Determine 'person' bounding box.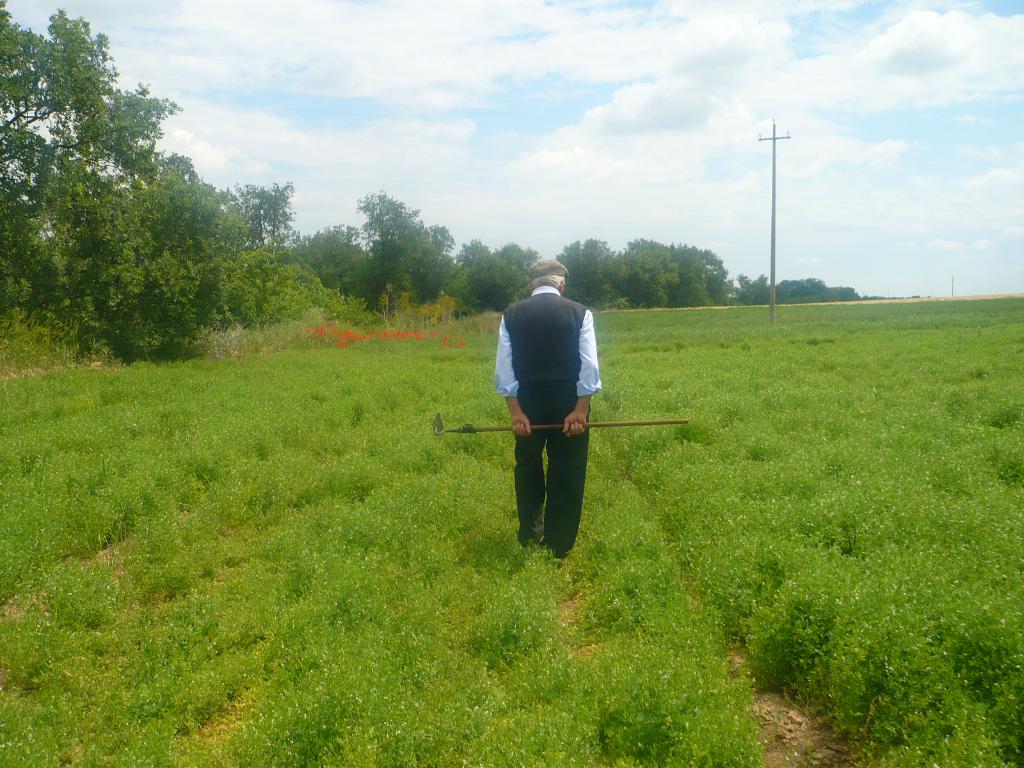
Determined: <bbox>495, 257, 604, 564</bbox>.
